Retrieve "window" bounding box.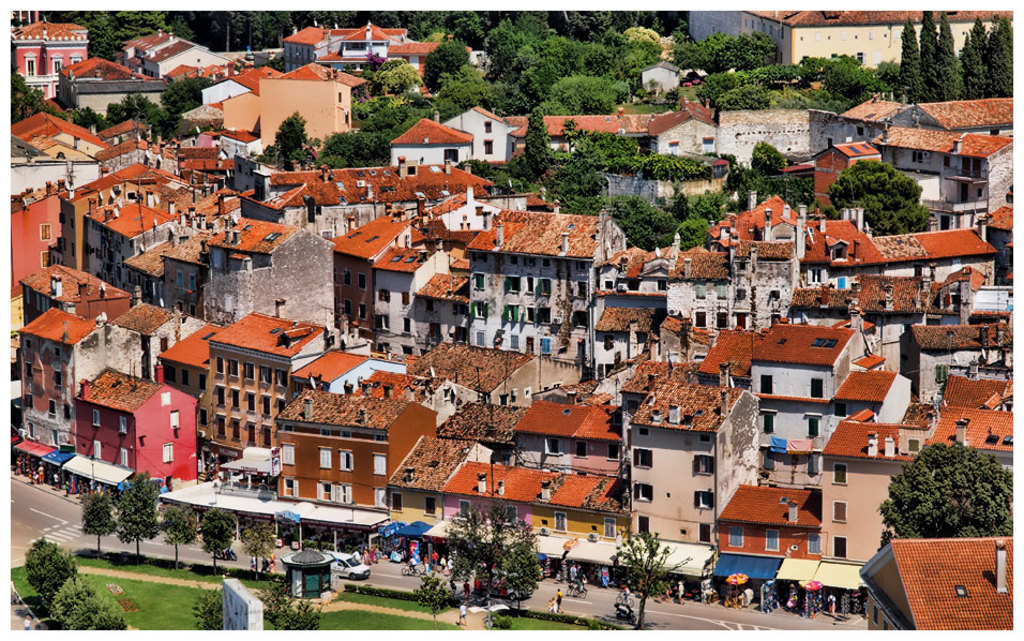
Bounding box: box=[484, 136, 494, 155].
